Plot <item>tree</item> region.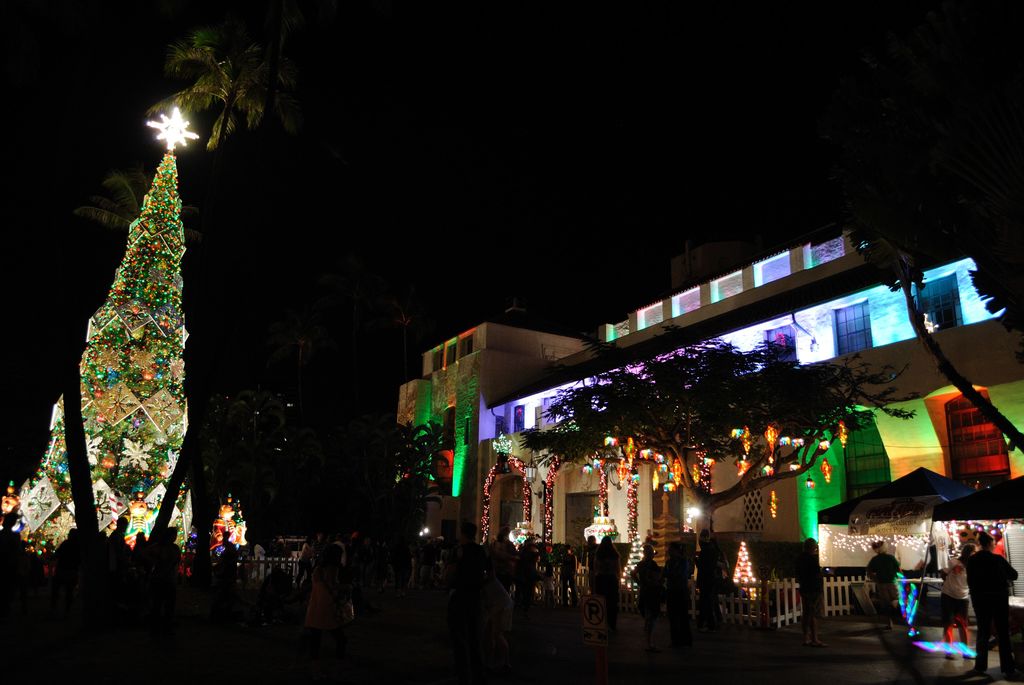
Plotted at x1=115, y1=26, x2=292, y2=604.
